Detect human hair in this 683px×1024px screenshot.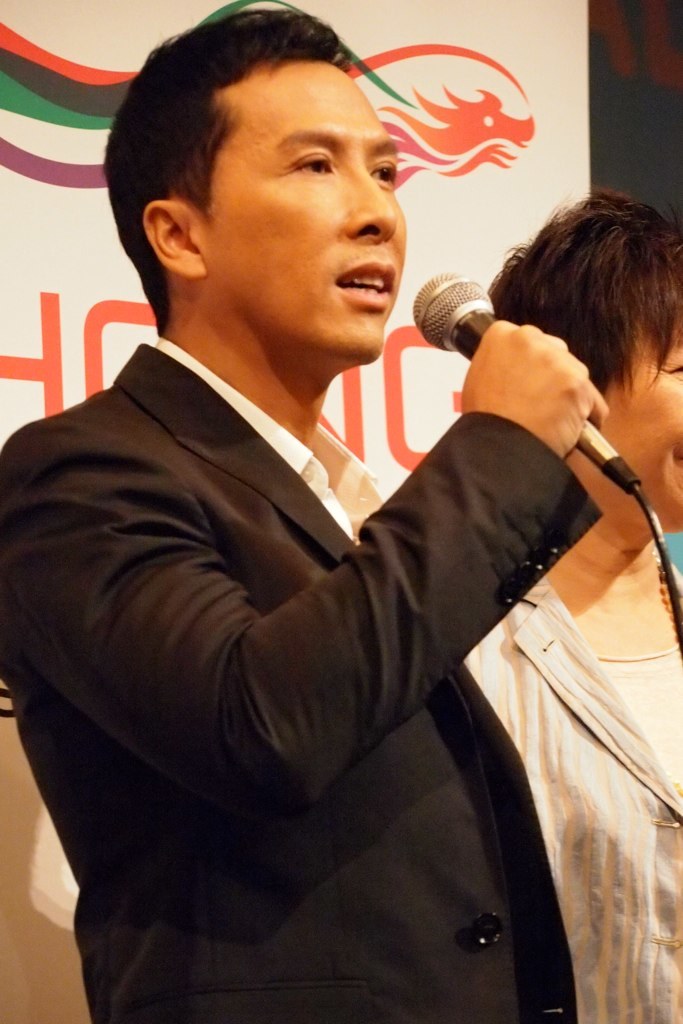
Detection: box(492, 191, 665, 409).
